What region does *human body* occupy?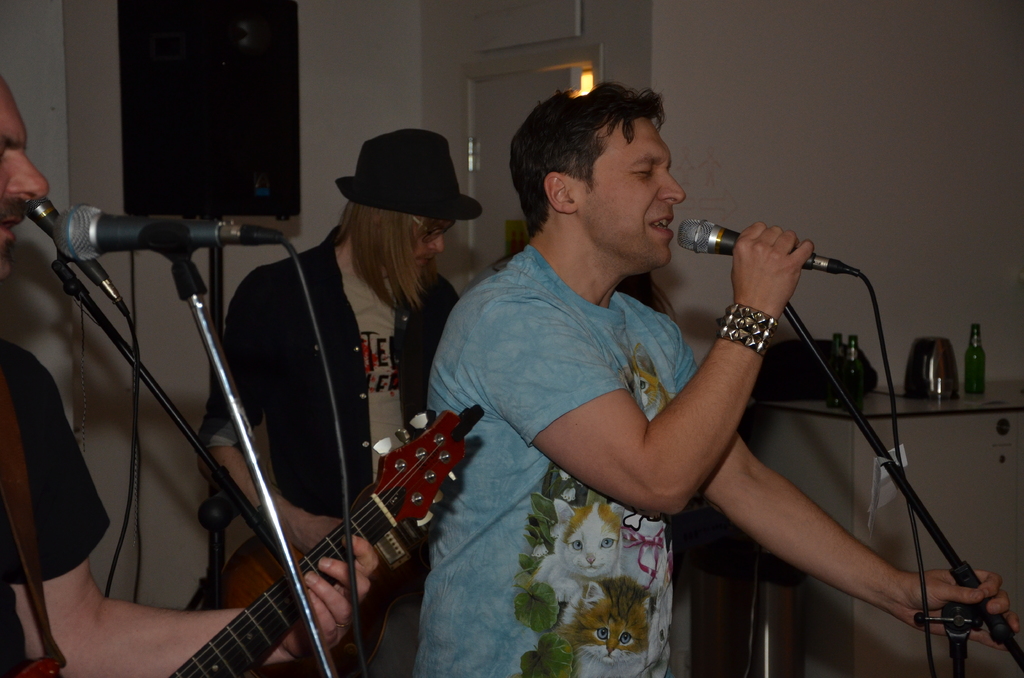
box(0, 341, 385, 677).
